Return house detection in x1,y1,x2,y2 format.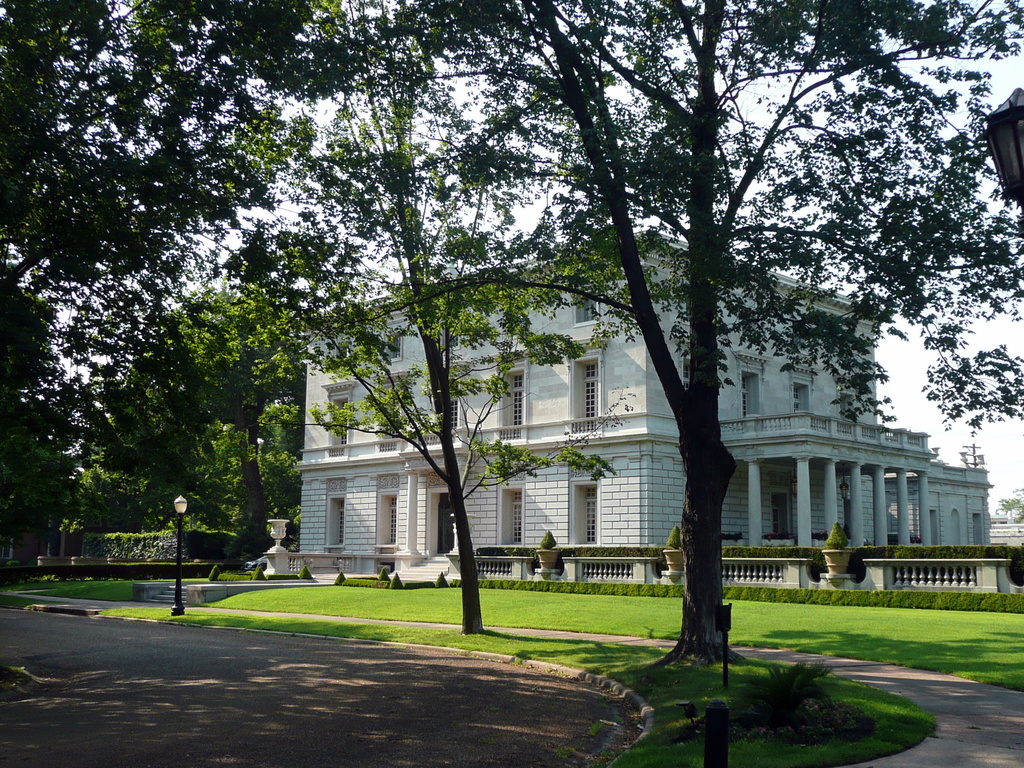
297,229,994,580.
